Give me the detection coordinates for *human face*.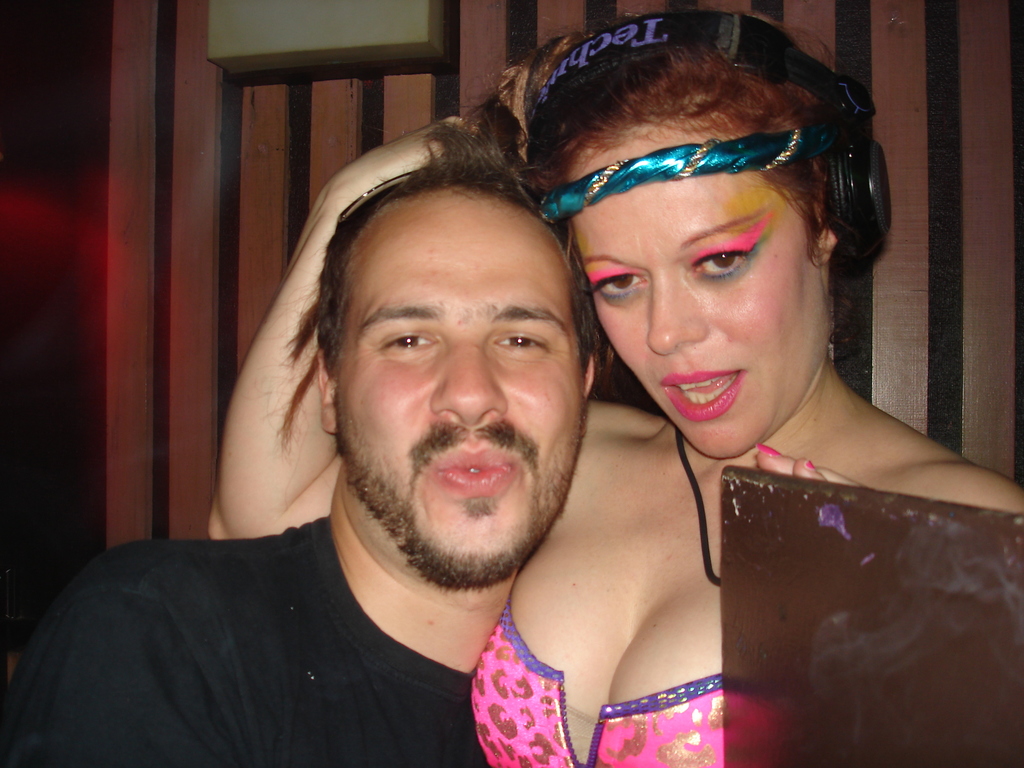
554,107,817,467.
